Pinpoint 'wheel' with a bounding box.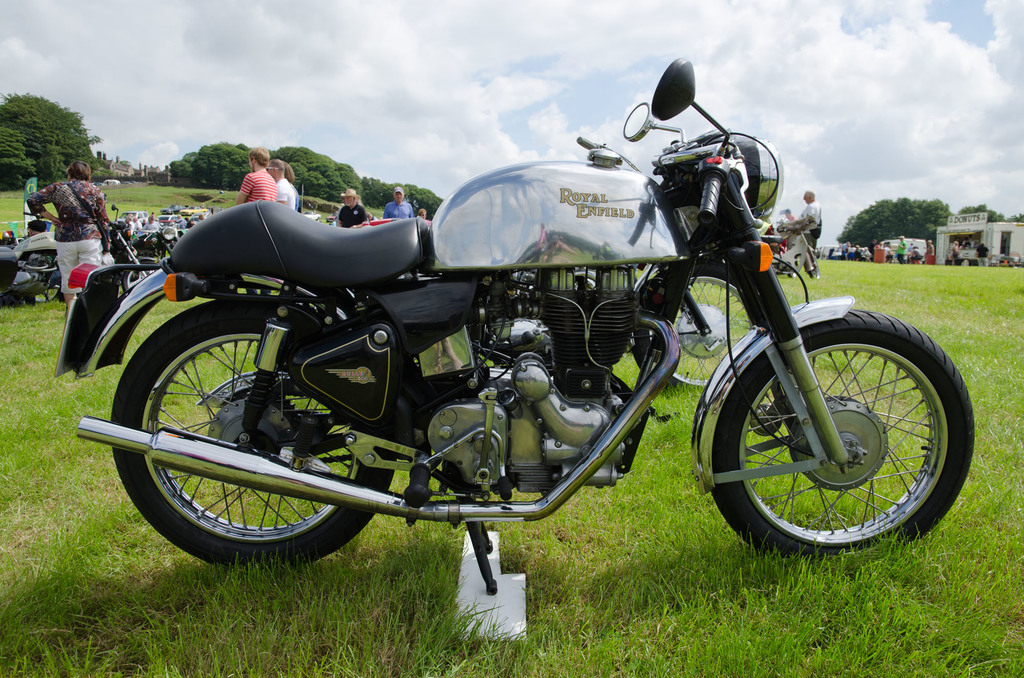
[left=120, top=258, right=161, bottom=295].
